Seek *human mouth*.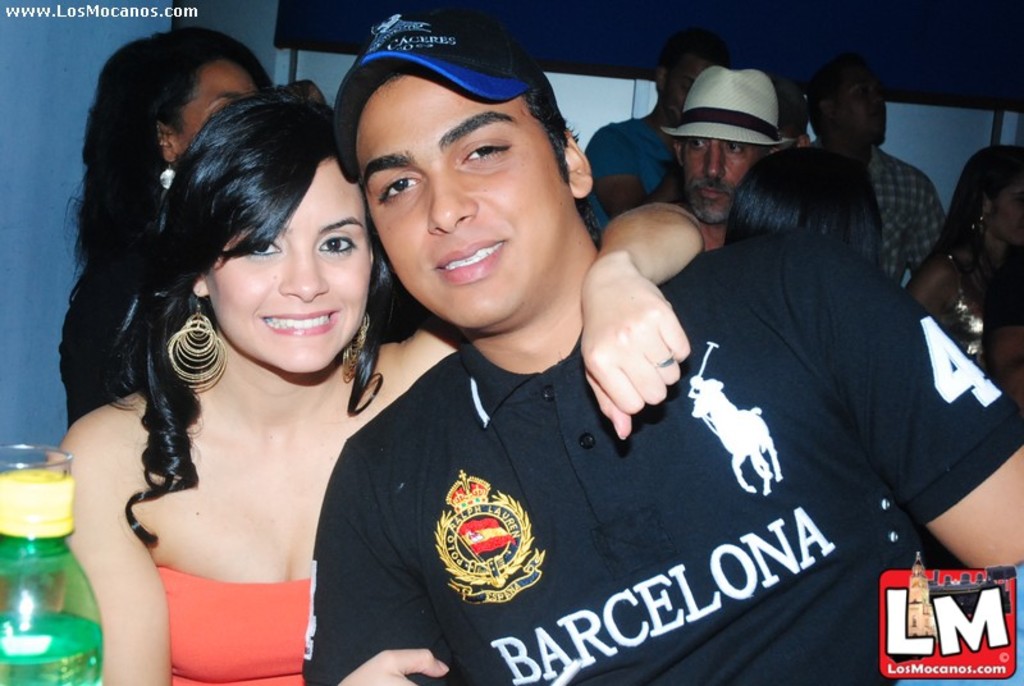
{"left": 703, "top": 188, "right": 723, "bottom": 202}.
